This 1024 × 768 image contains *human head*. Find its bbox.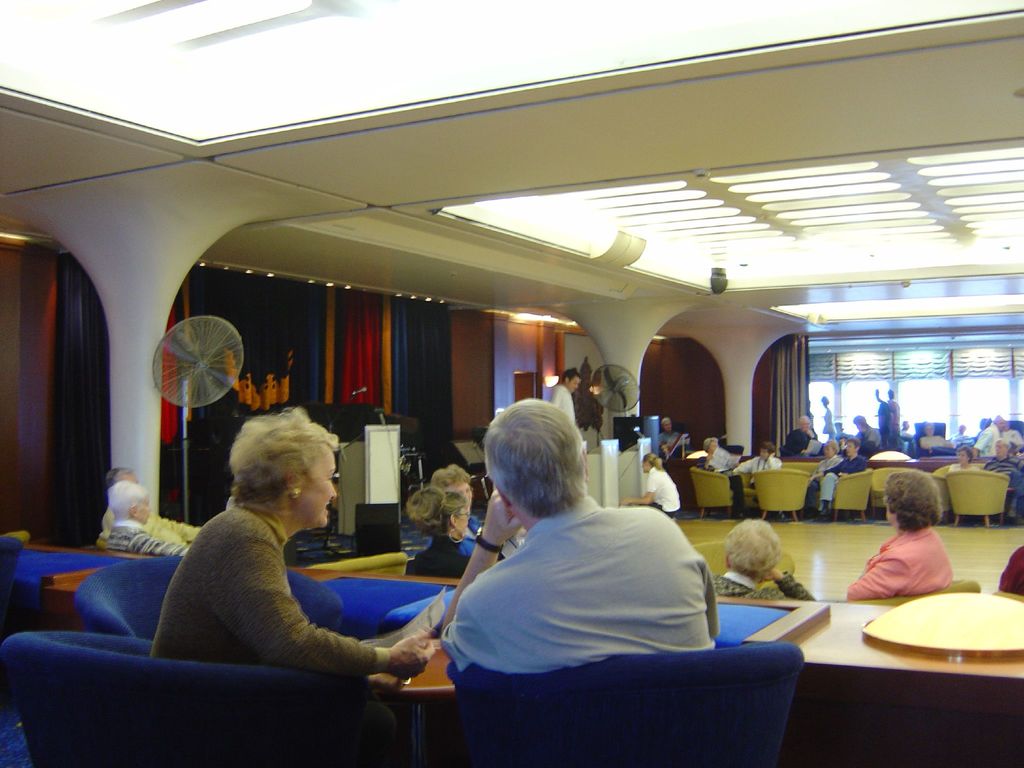
x1=722 y1=517 x2=783 y2=583.
